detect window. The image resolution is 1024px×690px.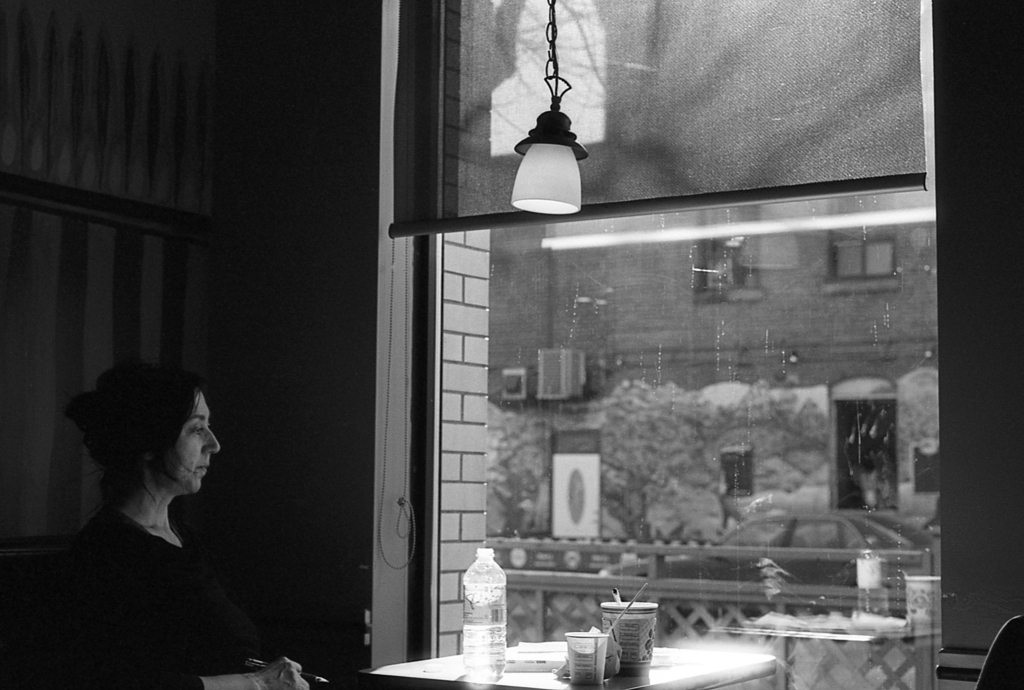
BBox(831, 226, 896, 276).
